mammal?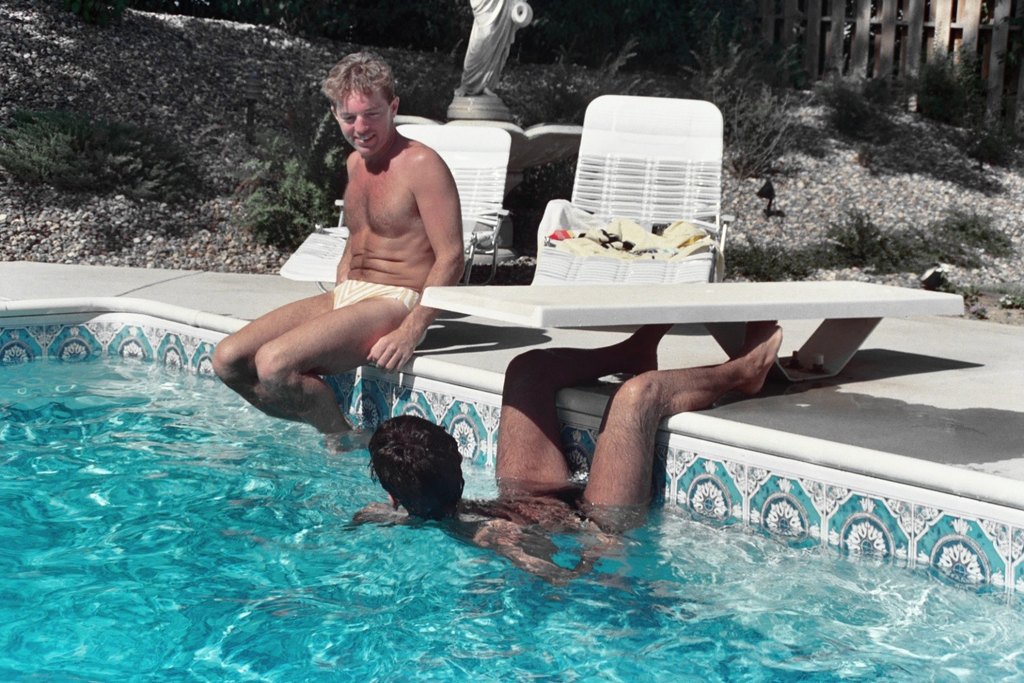
[x1=345, y1=321, x2=790, y2=595]
